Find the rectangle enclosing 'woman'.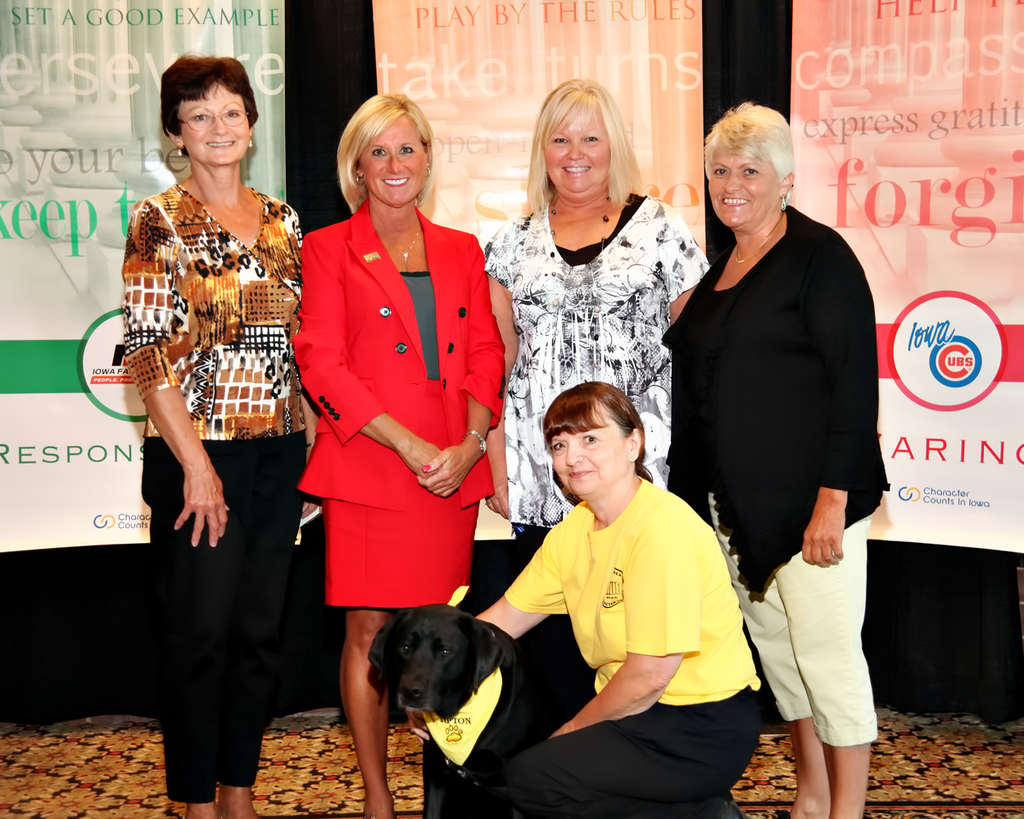
424/382/767/818.
